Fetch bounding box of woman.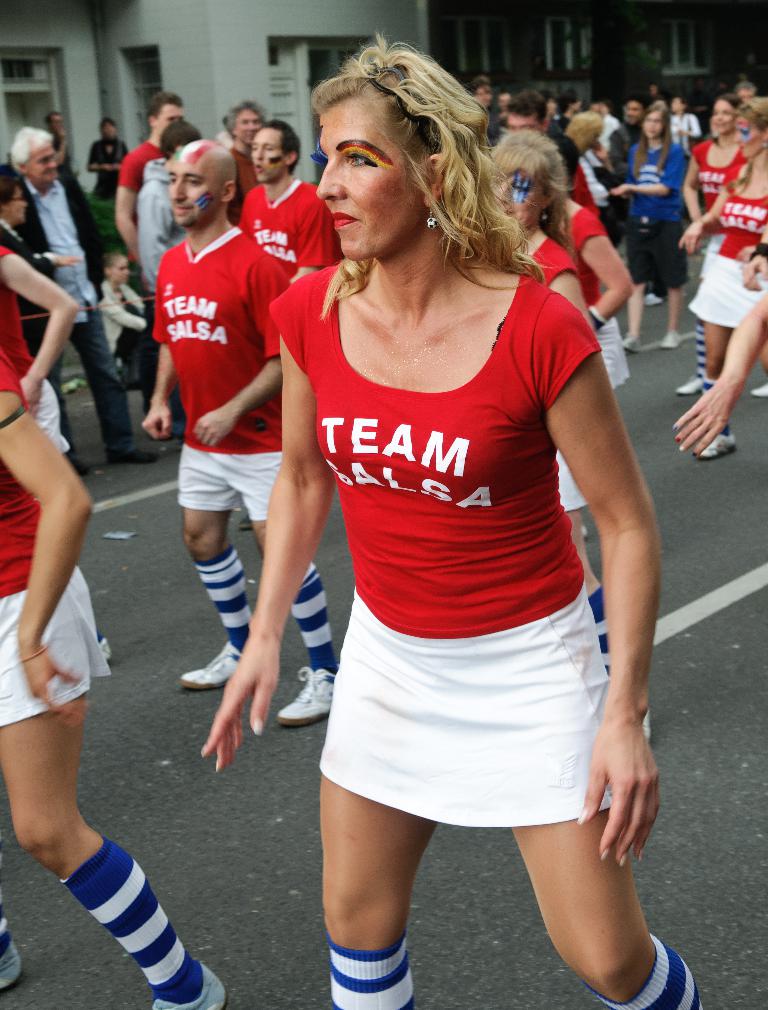
Bbox: box(244, 40, 661, 982).
